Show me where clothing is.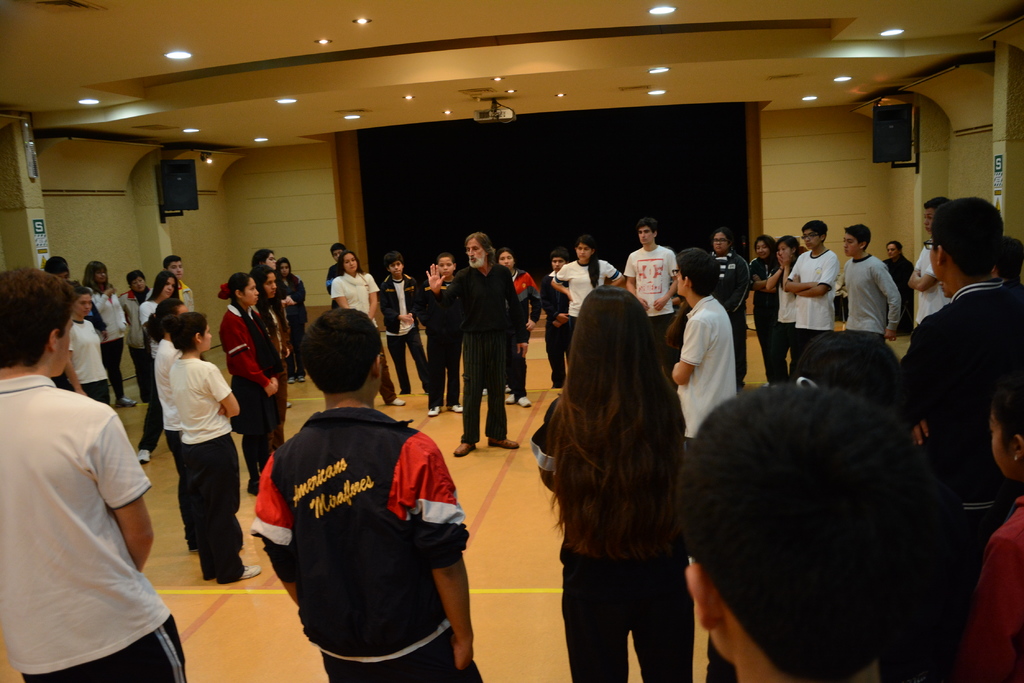
clothing is at box=[161, 342, 185, 532].
